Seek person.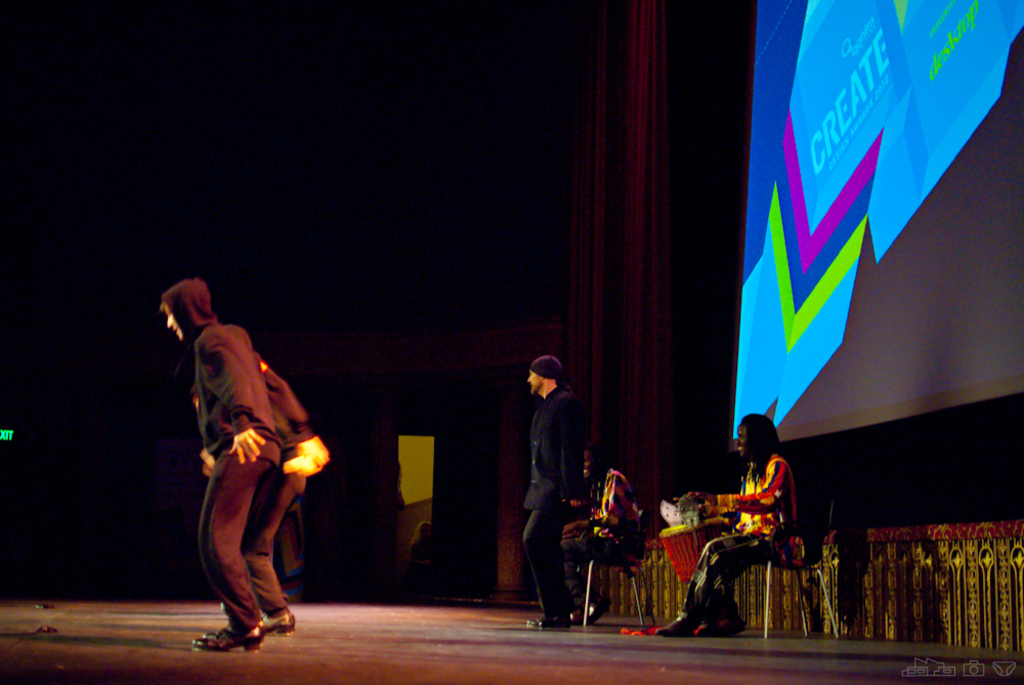
Rect(515, 354, 586, 631).
